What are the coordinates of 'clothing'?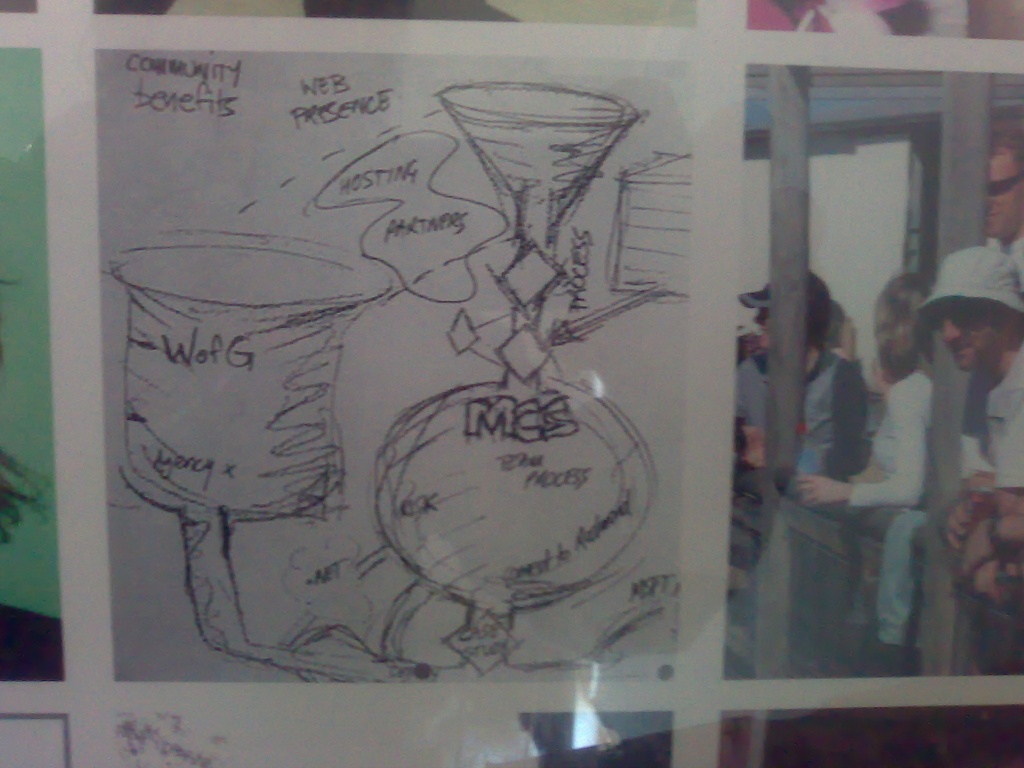
(left=847, top=371, right=934, bottom=516).
